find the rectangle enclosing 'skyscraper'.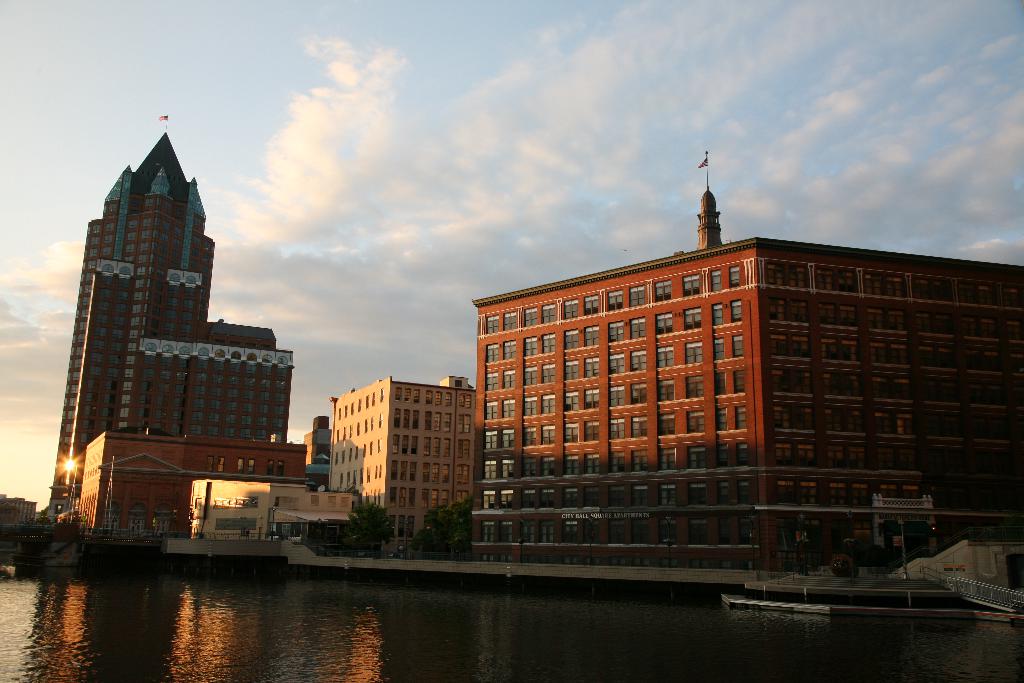
[461, 145, 1023, 580].
